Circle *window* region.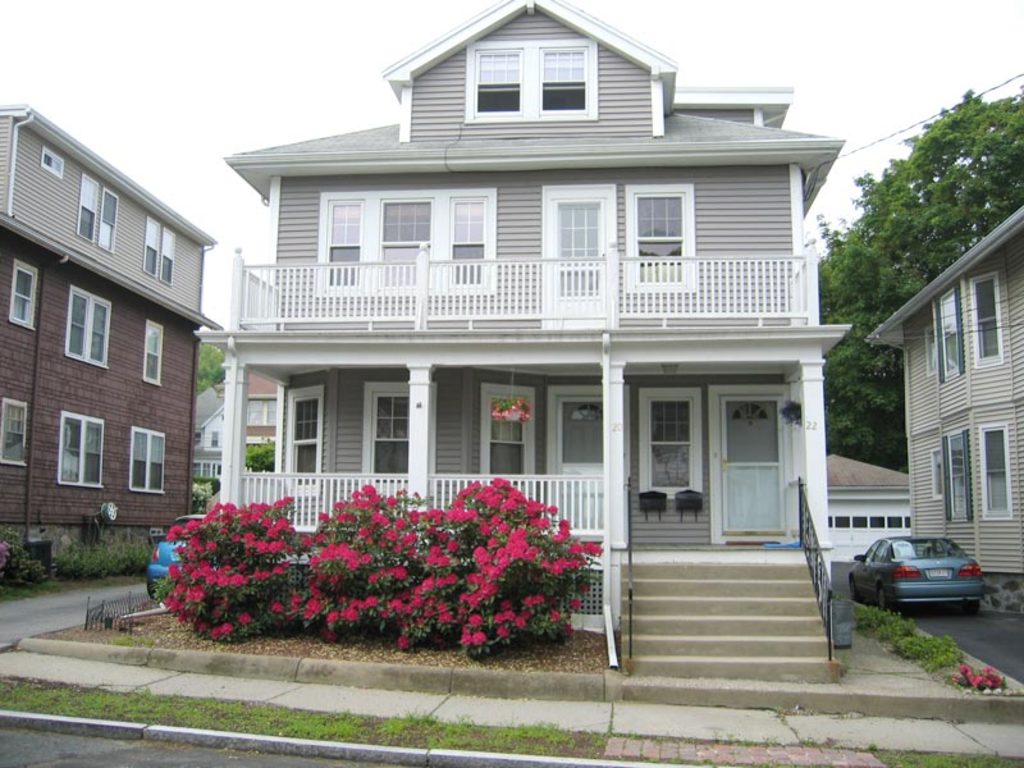
Region: 40/147/69/177.
